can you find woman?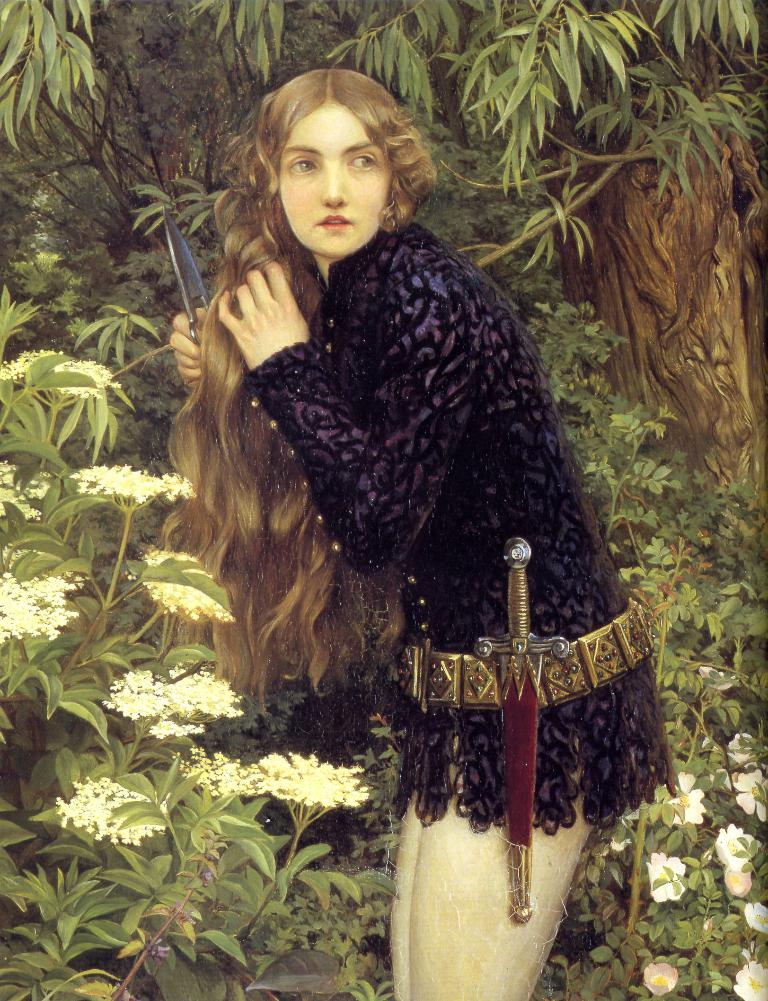
Yes, bounding box: [x1=156, y1=73, x2=670, y2=915].
